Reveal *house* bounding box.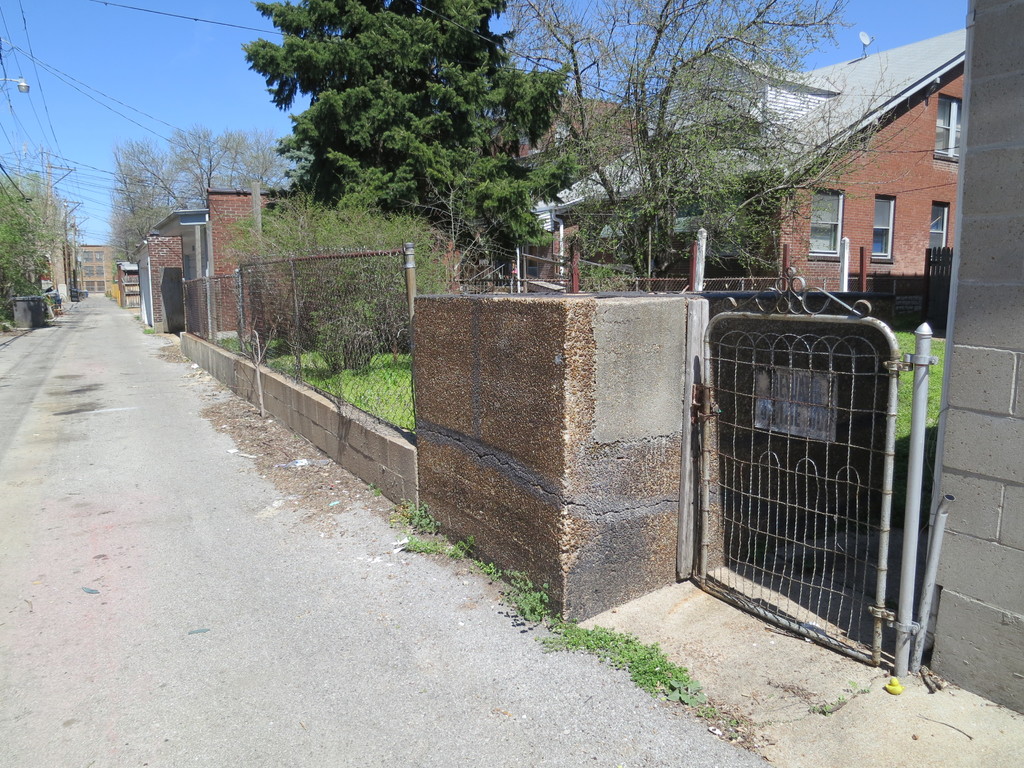
Revealed: Rect(502, 84, 644, 158).
